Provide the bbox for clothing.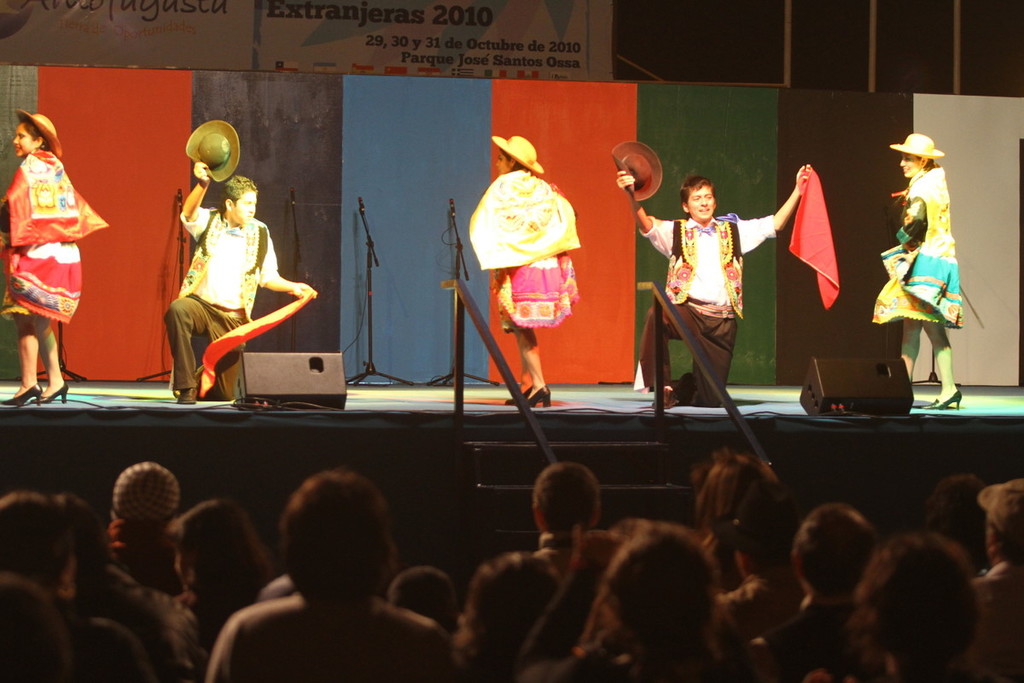
<region>711, 565, 801, 647</region>.
